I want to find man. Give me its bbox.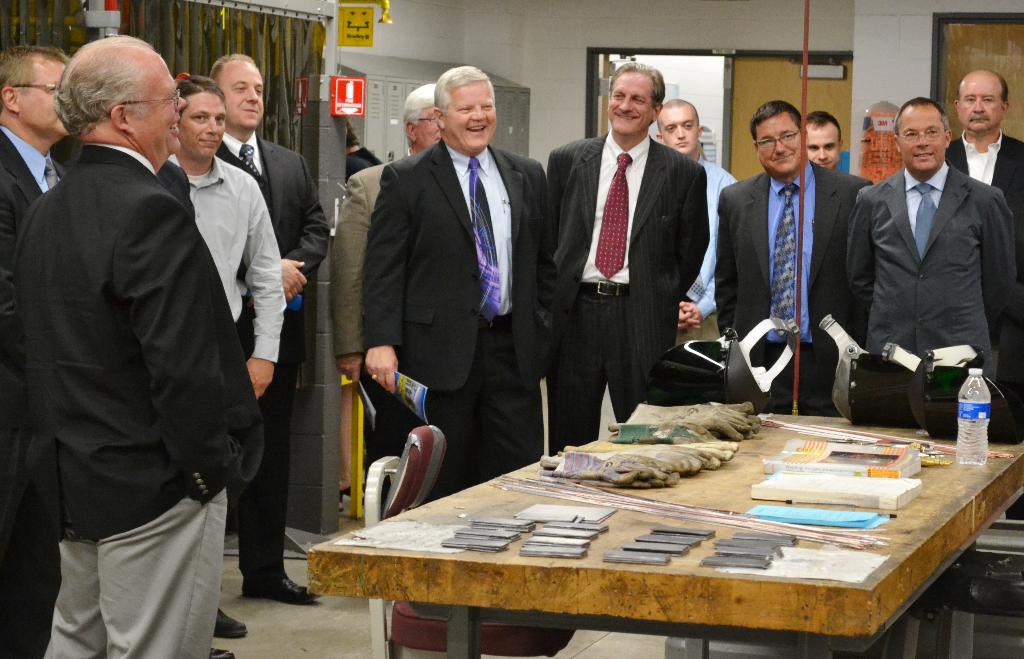
bbox=[715, 99, 870, 345].
